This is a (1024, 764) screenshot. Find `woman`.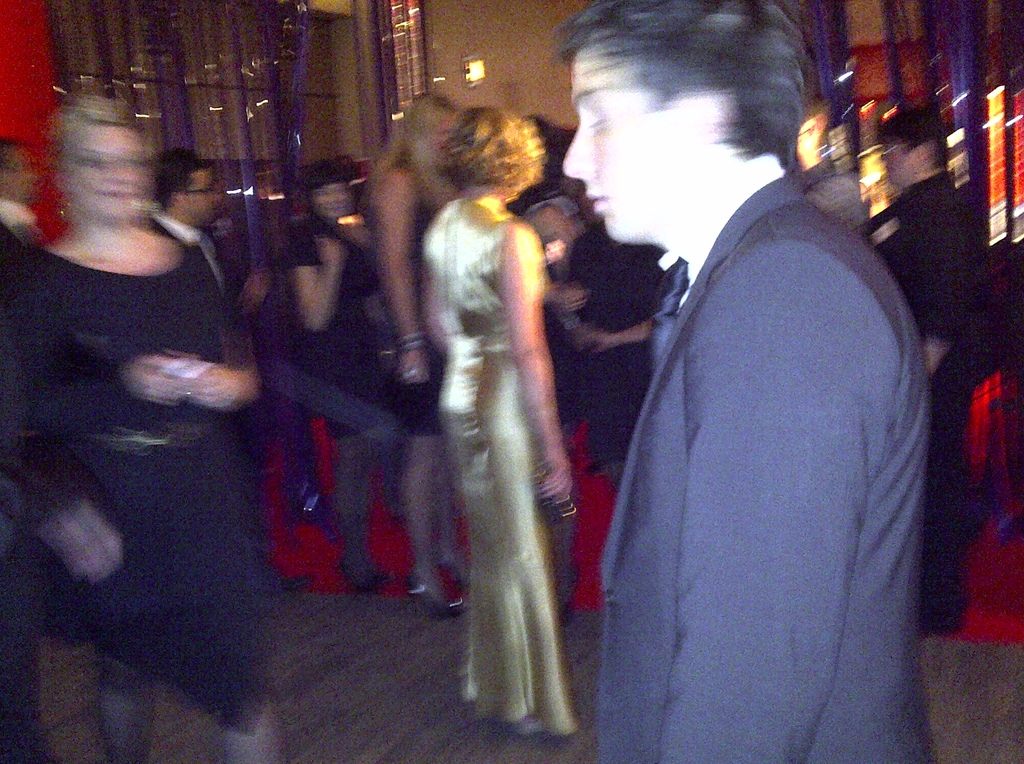
Bounding box: 0/97/304/763.
